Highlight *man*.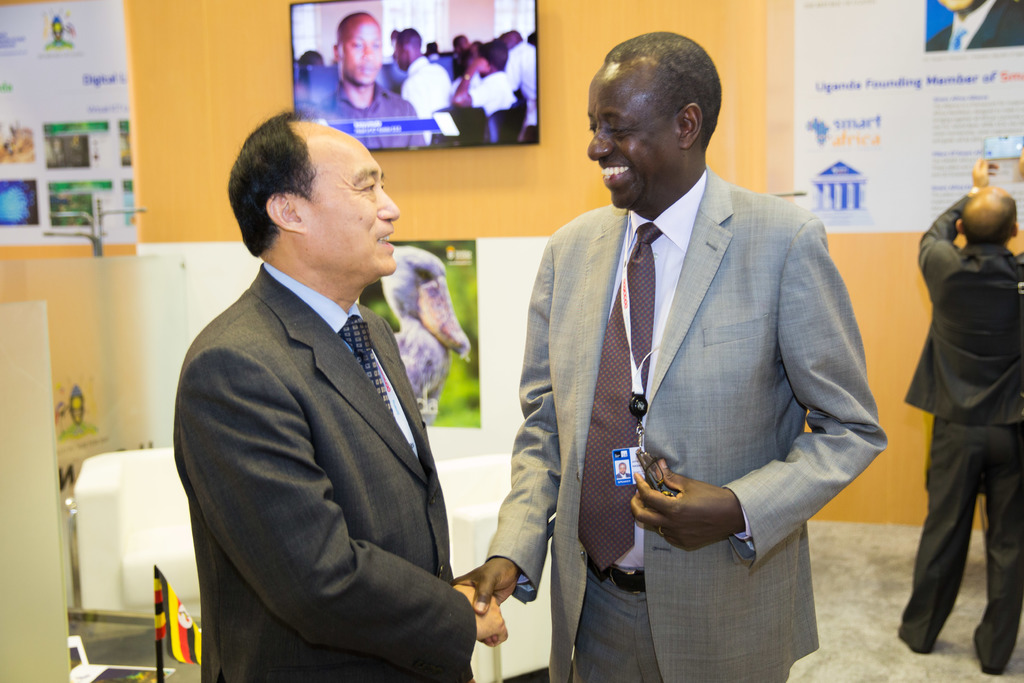
Highlighted region: left=163, top=106, right=508, bottom=682.
